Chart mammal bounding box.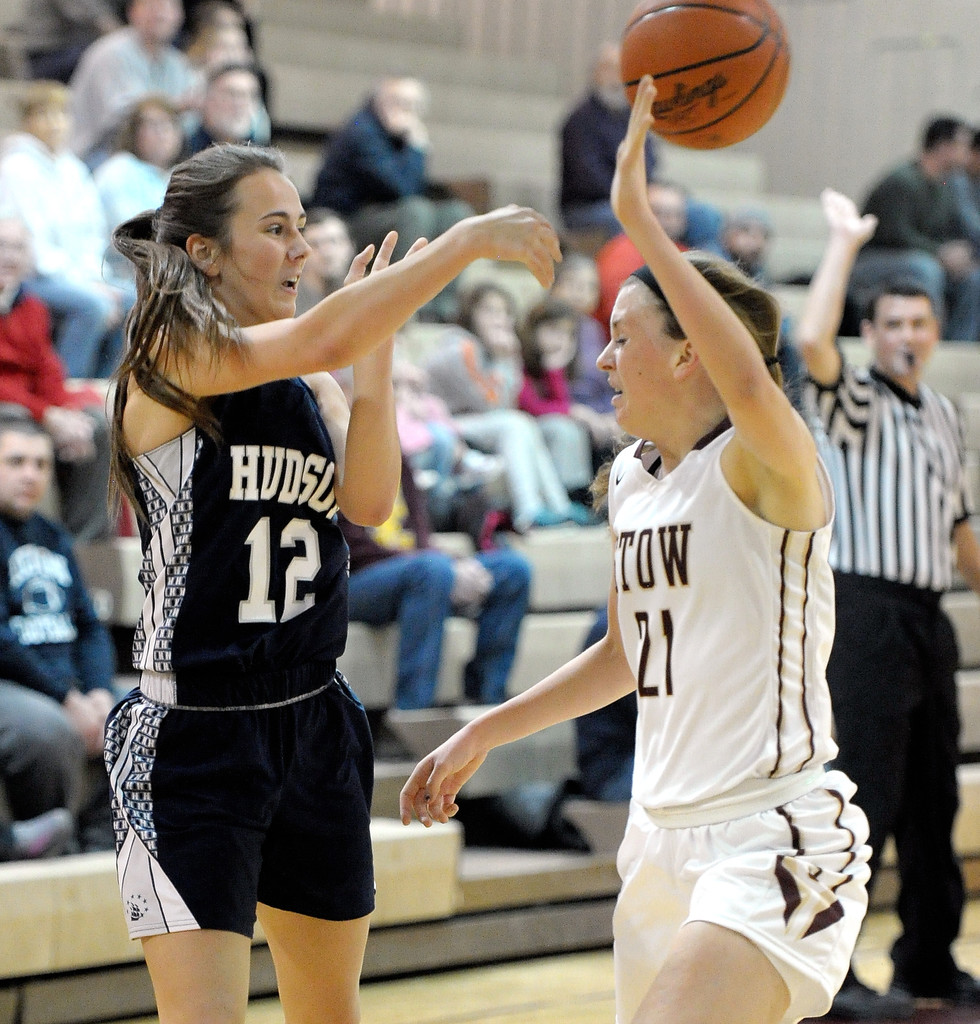
Charted: x1=3, y1=392, x2=131, y2=863.
